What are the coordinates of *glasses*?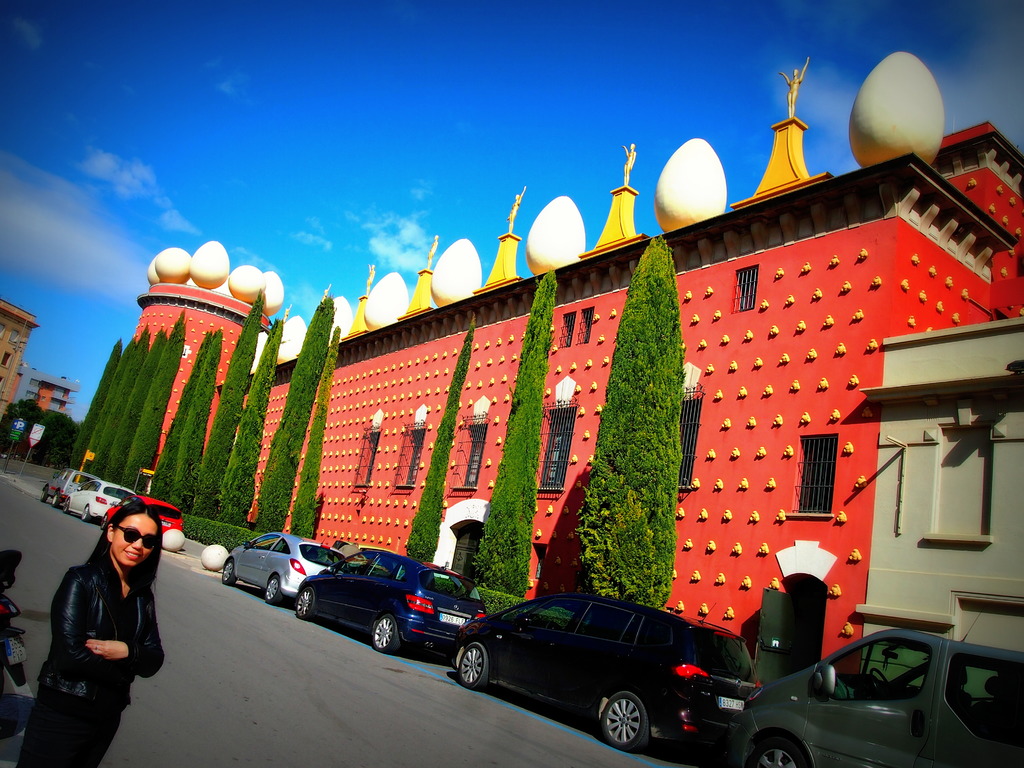
(left=109, top=523, right=161, bottom=547).
